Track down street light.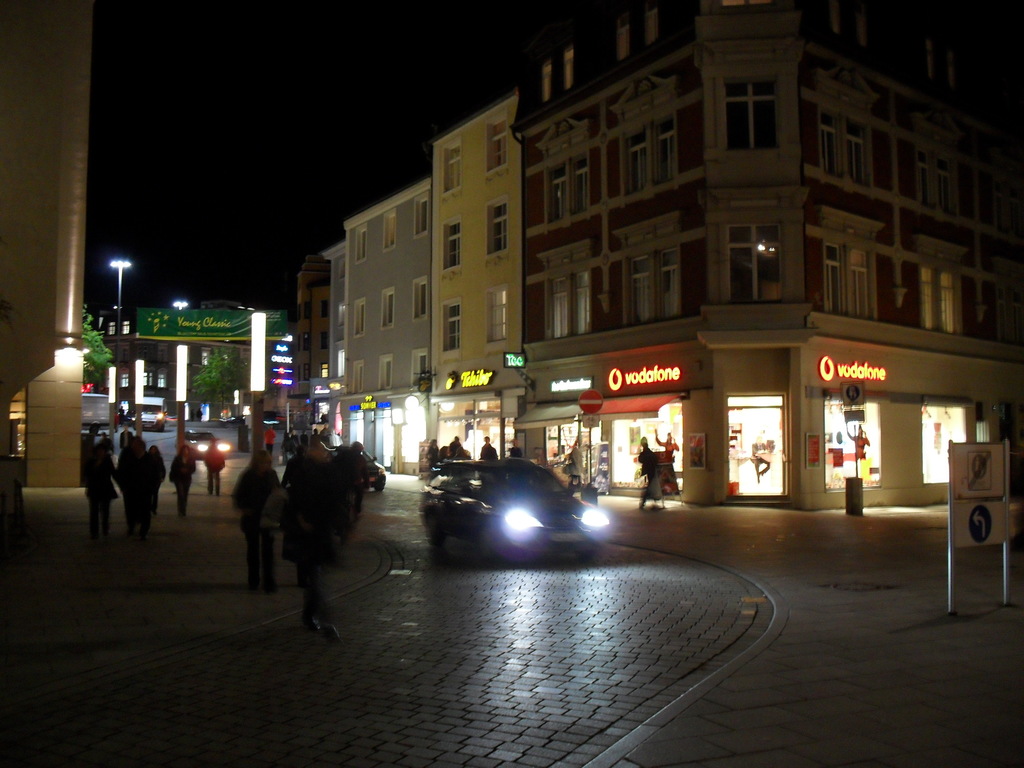
Tracked to locate(103, 365, 120, 449).
